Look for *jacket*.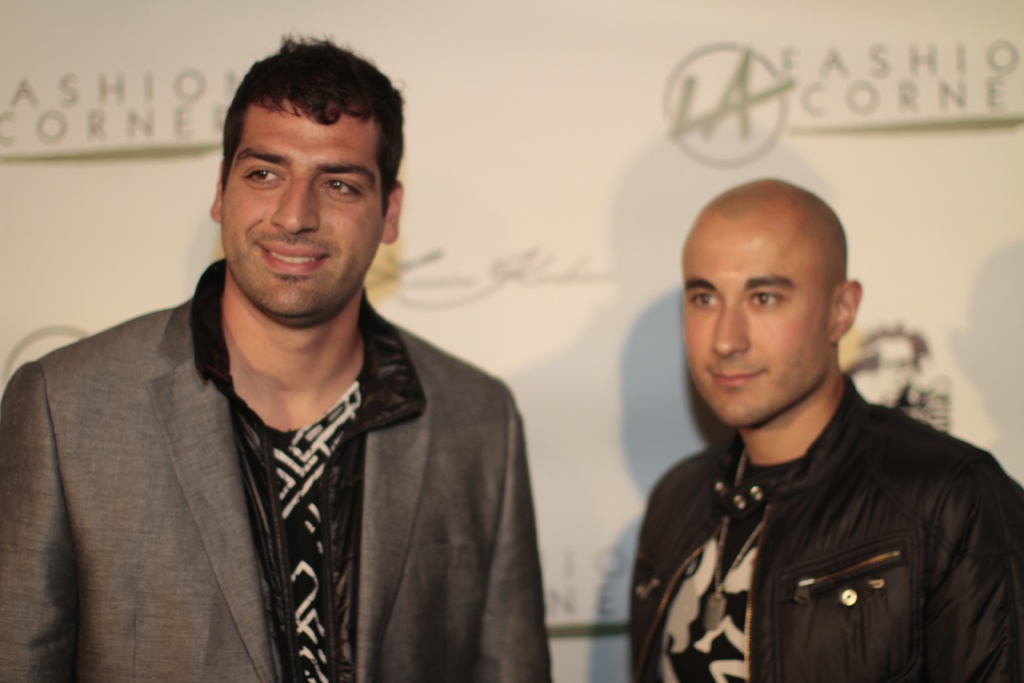
Found: 0:272:577:682.
